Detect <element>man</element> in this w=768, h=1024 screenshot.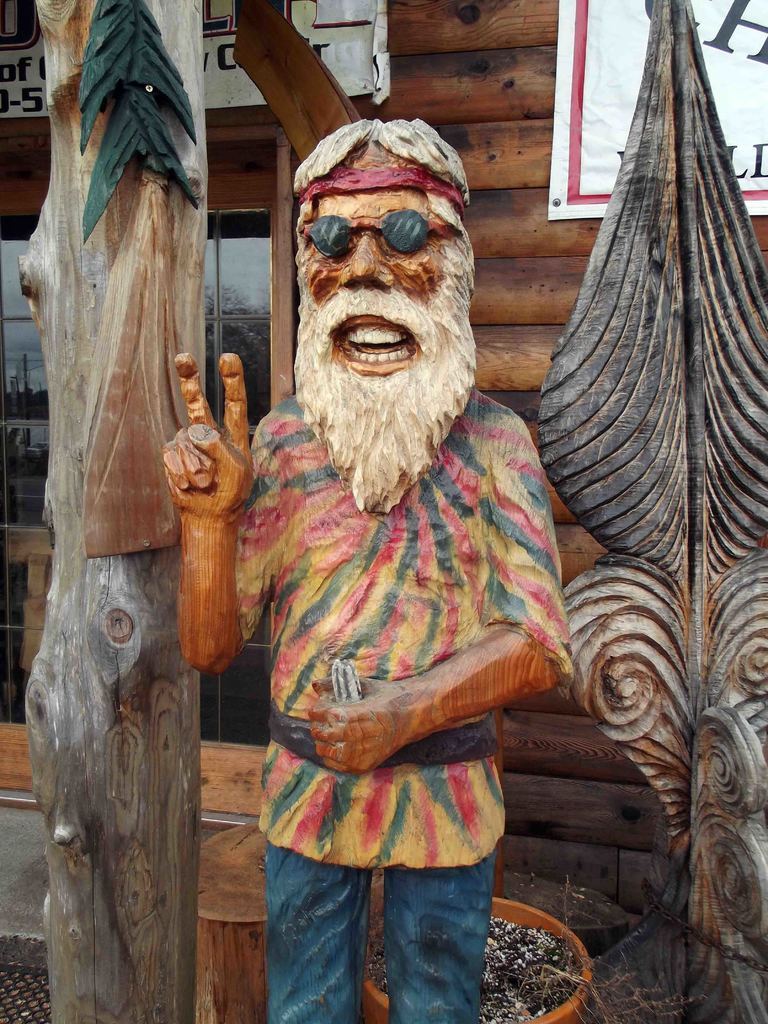
Detection: region(179, 116, 603, 1015).
